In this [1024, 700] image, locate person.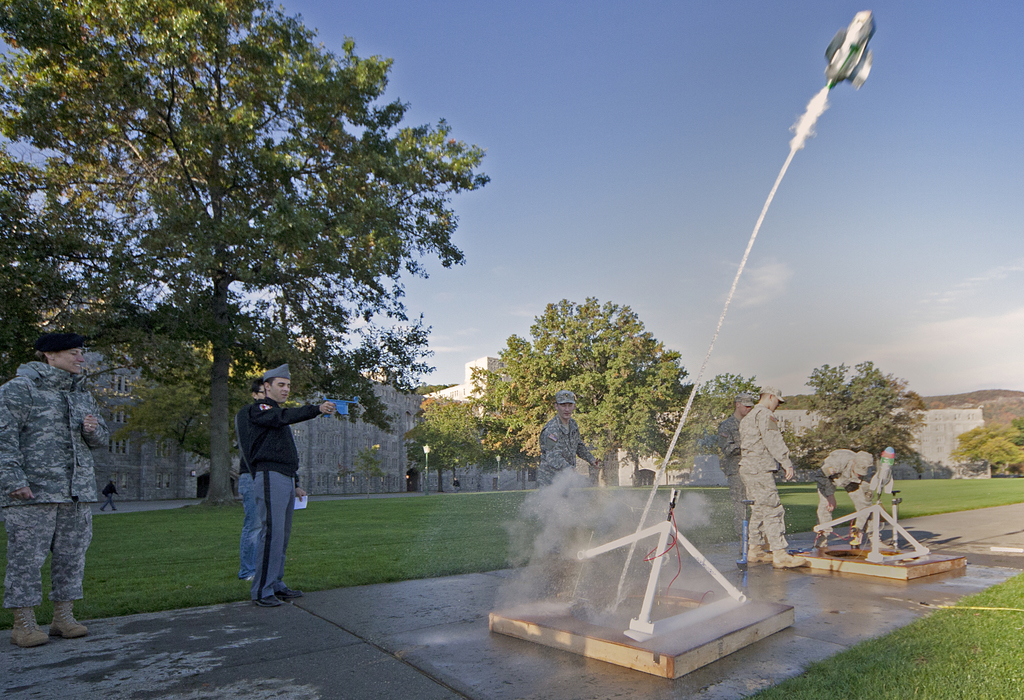
Bounding box: box(237, 364, 350, 611).
